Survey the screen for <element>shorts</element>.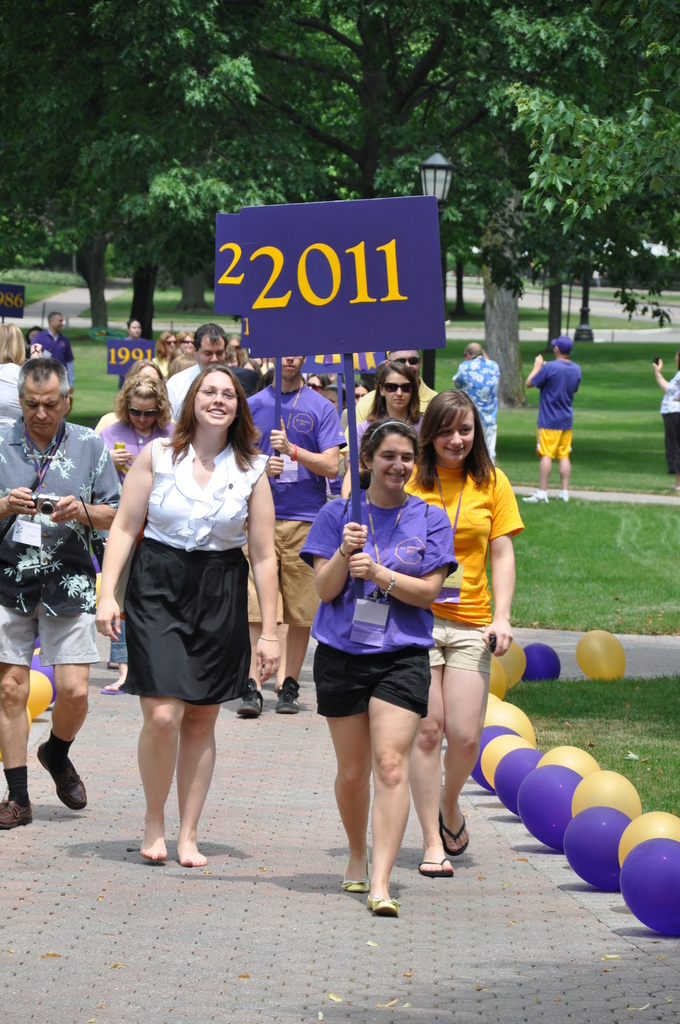
Survey found: (left=539, top=426, right=572, bottom=461).
